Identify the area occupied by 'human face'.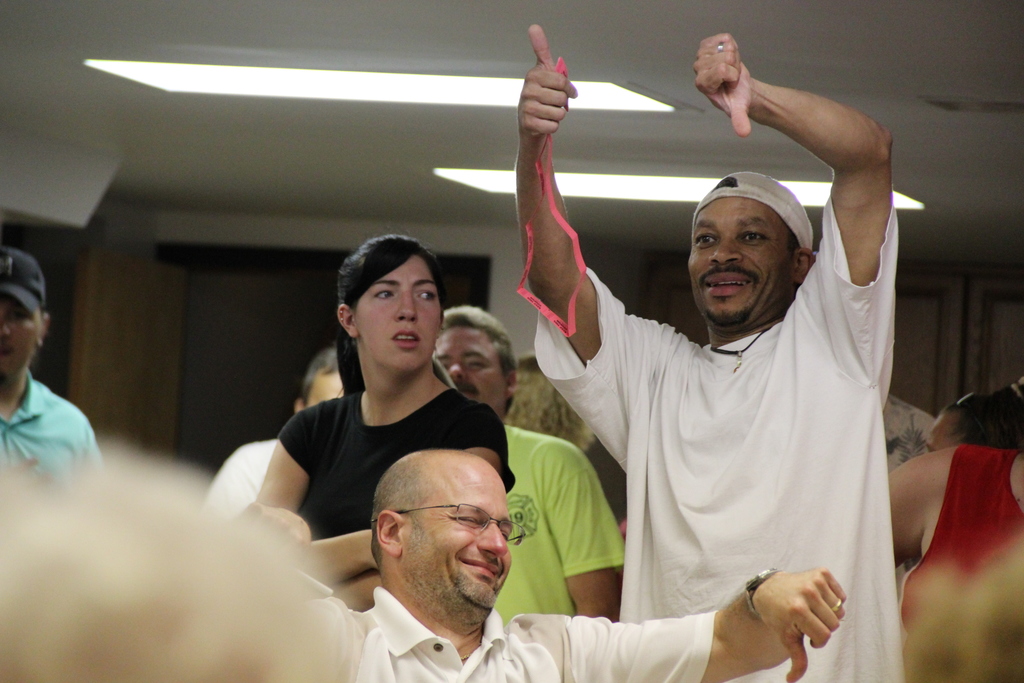
Area: (307, 370, 346, 403).
